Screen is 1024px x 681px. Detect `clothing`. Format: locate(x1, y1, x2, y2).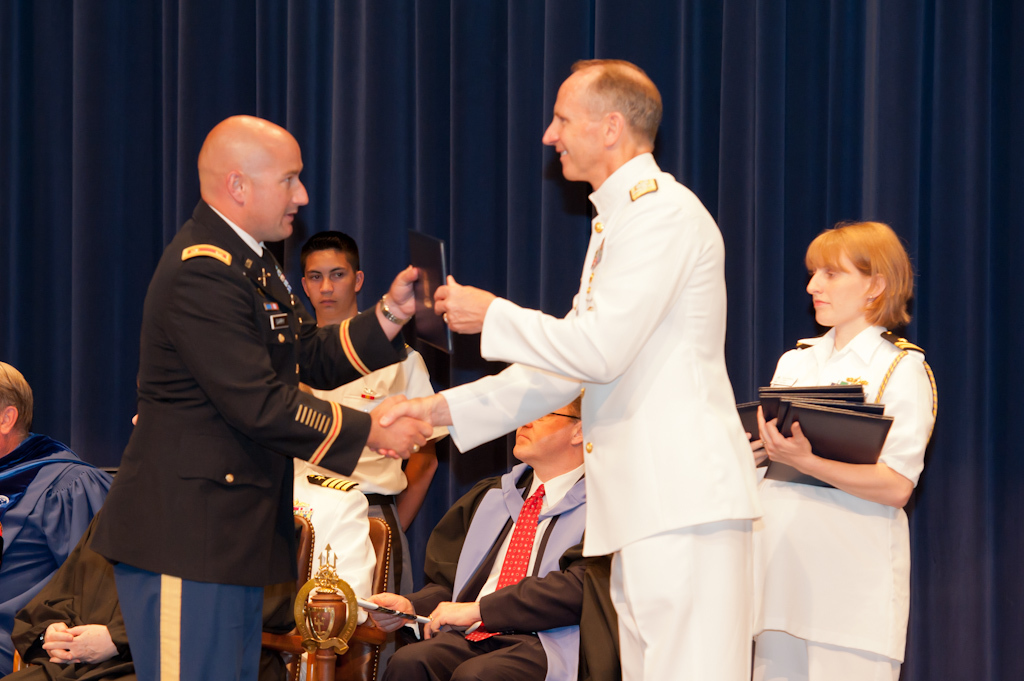
locate(87, 188, 400, 680).
